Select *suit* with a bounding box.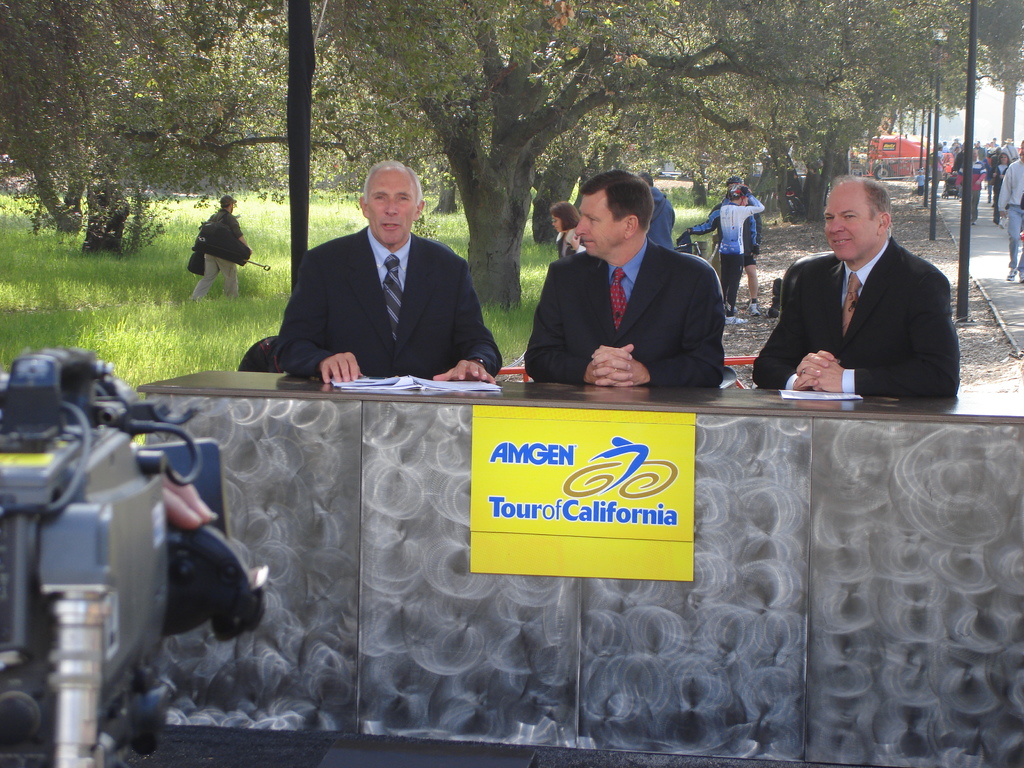
box(272, 163, 495, 393).
